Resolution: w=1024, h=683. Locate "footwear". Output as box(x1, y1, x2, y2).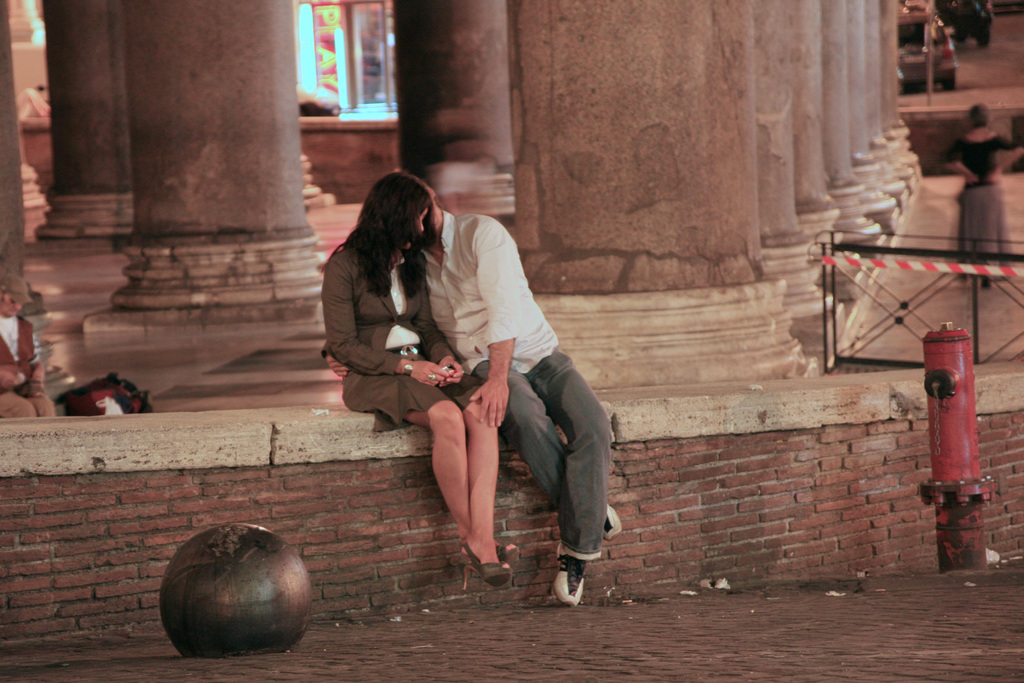
box(548, 546, 587, 609).
